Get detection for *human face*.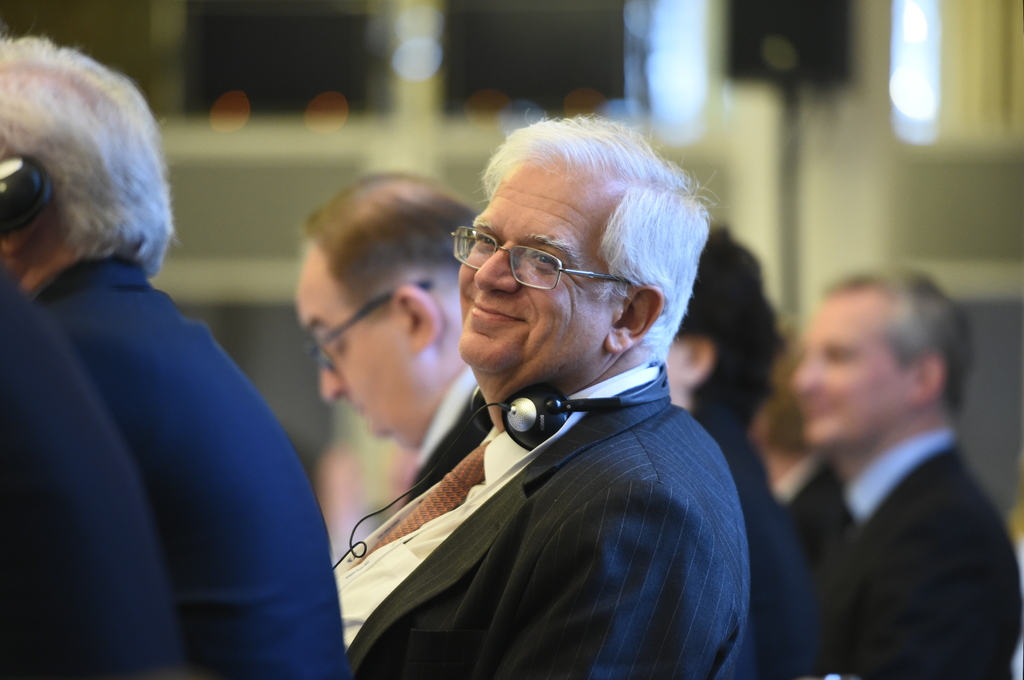
Detection: <box>789,294,905,450</box>.
